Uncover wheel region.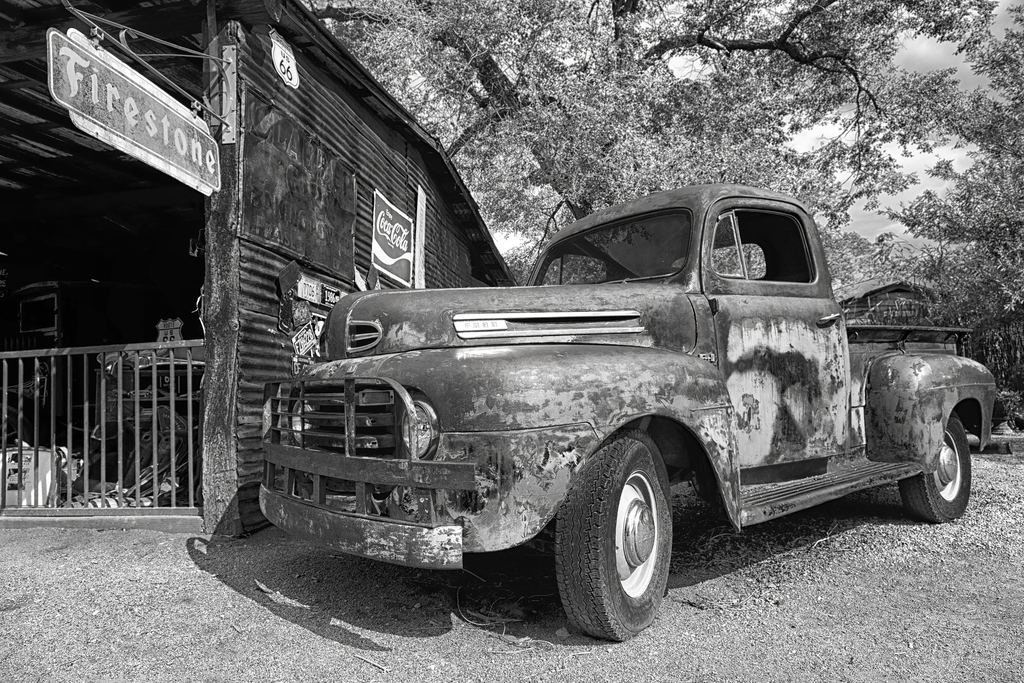
Uncovered: [897,411,973,522].
